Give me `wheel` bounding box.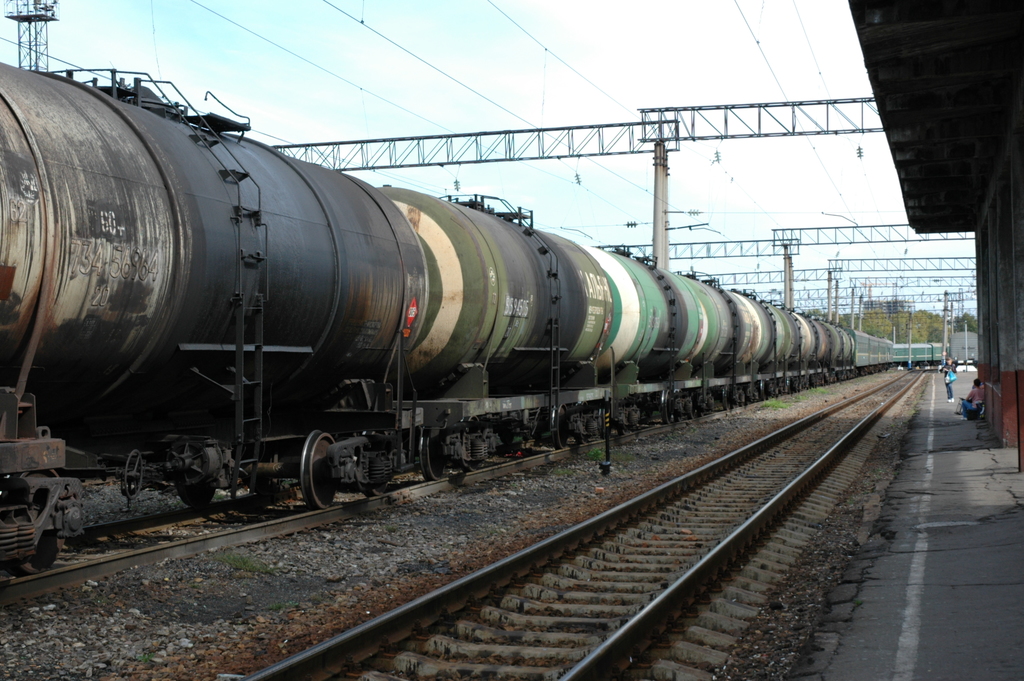
(left=0, top=470, right=63, bottom=573).
